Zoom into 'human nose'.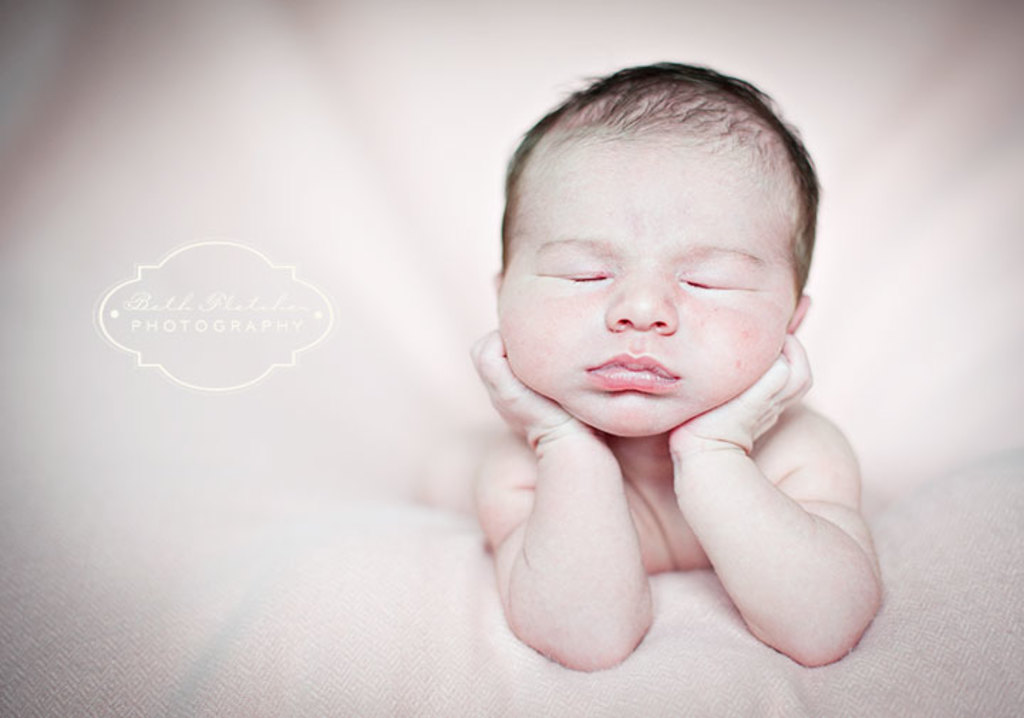
Zoom target: [606, 262, 674, 333].
